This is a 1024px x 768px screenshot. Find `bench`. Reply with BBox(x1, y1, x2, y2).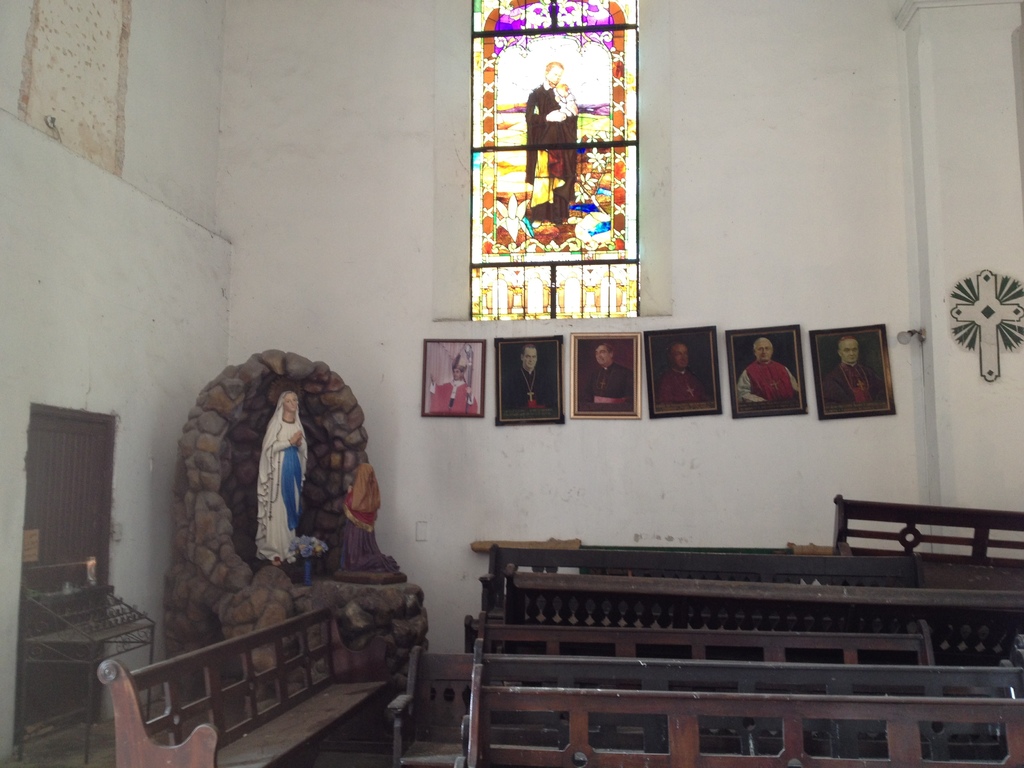
BBox(99, 660, 397, 767).
